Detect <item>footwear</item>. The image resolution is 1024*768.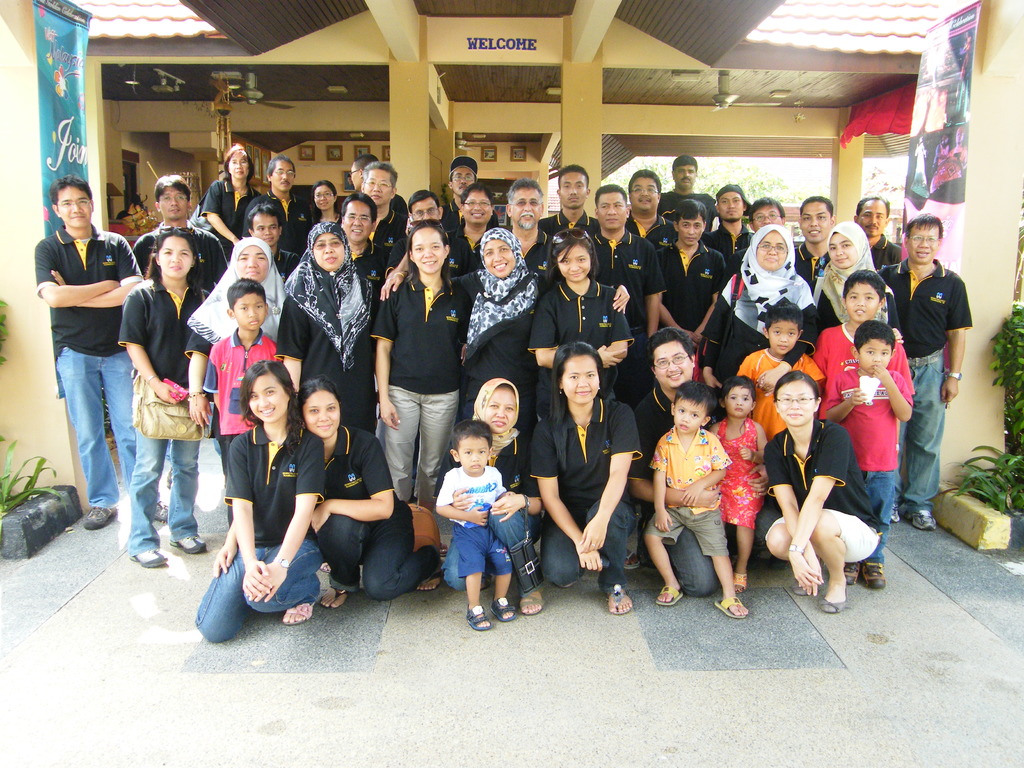
left=904, top=509, right=936, bottom=532.
